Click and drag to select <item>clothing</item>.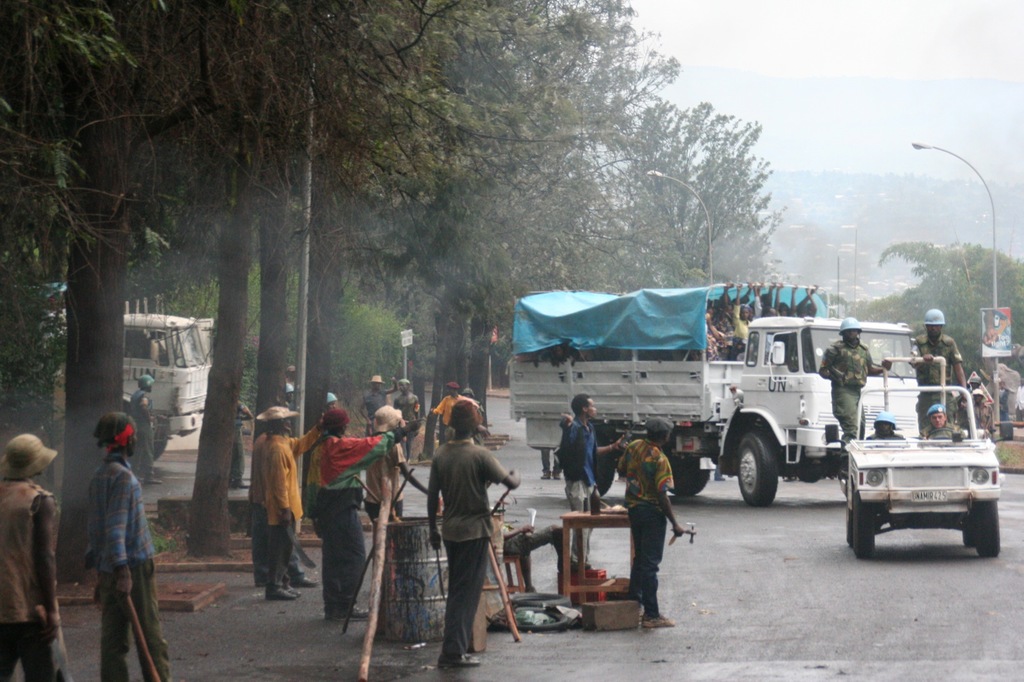
Selection: <bbox>819, 341, 876, 448</bbox>.
